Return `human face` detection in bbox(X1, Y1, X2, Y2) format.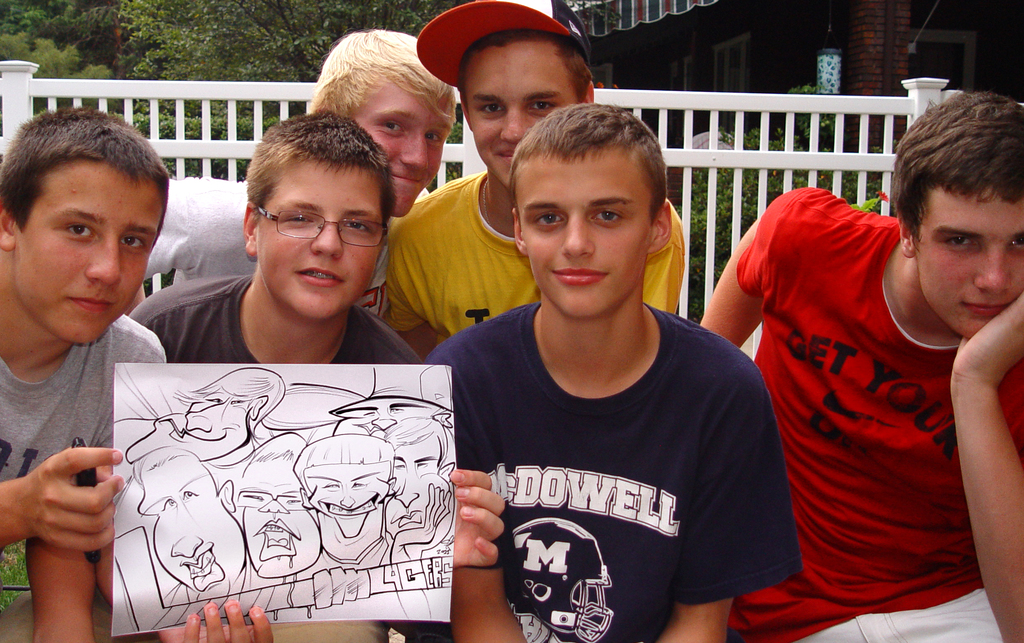
bbox(348, 79, 447, 216).
